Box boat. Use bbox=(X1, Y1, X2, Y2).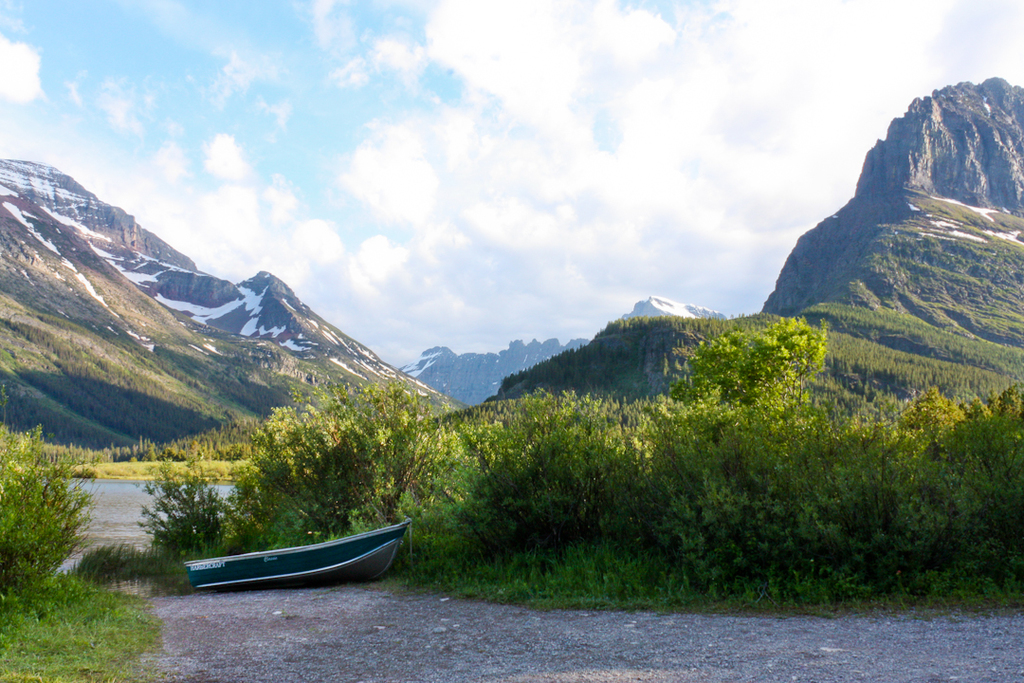
bbox=(180, 518, 410, 600).
